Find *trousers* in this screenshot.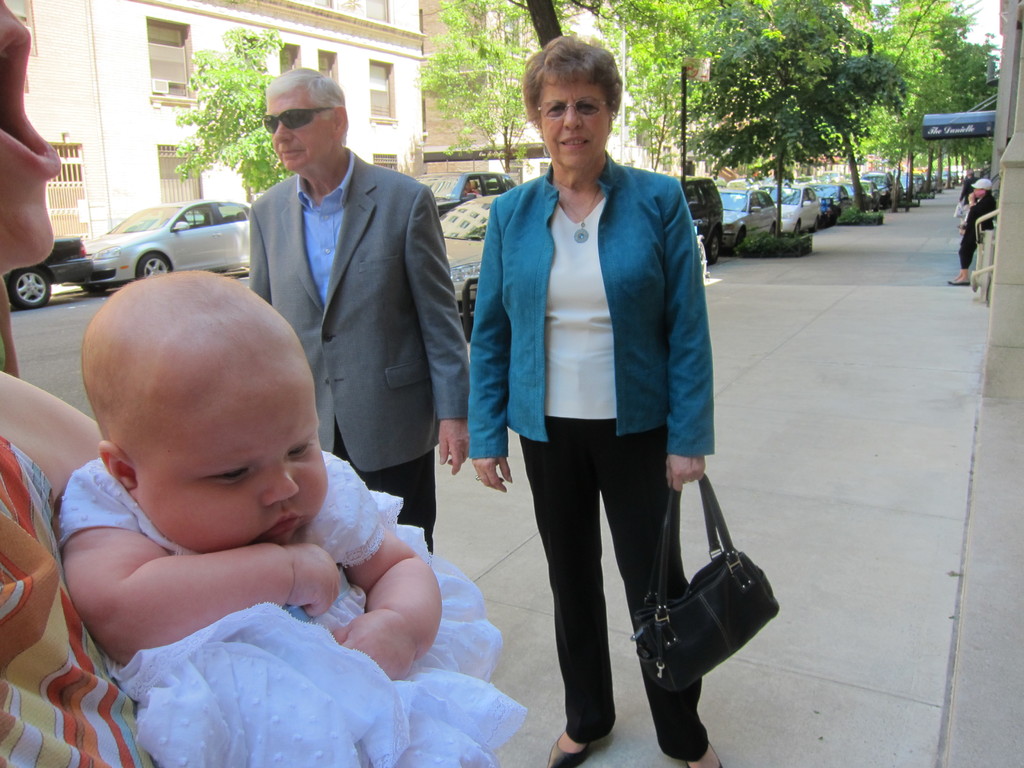
The bounding box for *trousers* is bbox=(494, 365, 685, 726).
